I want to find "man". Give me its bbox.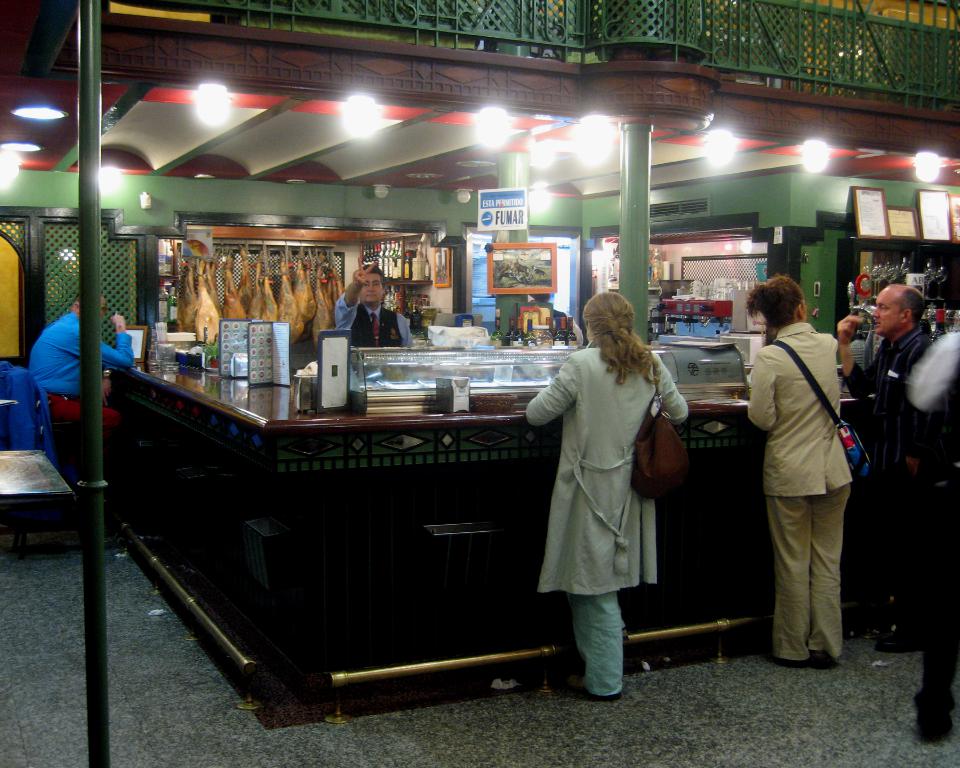
BBox(330, 266, 412, 349).
